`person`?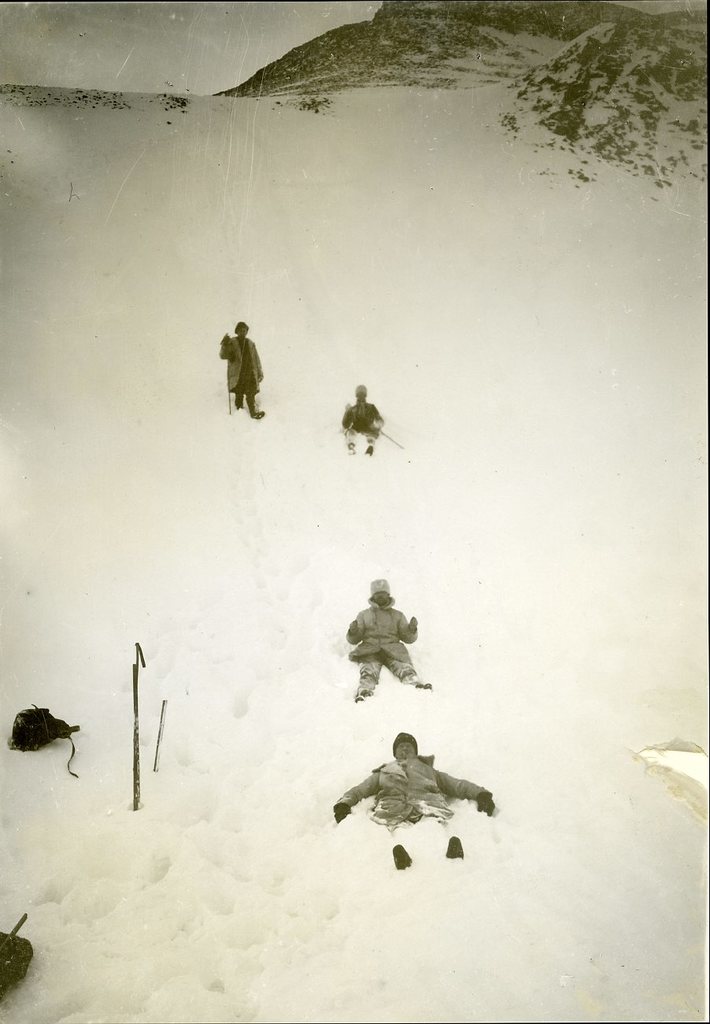
detection(345, 385, 383, 455)
